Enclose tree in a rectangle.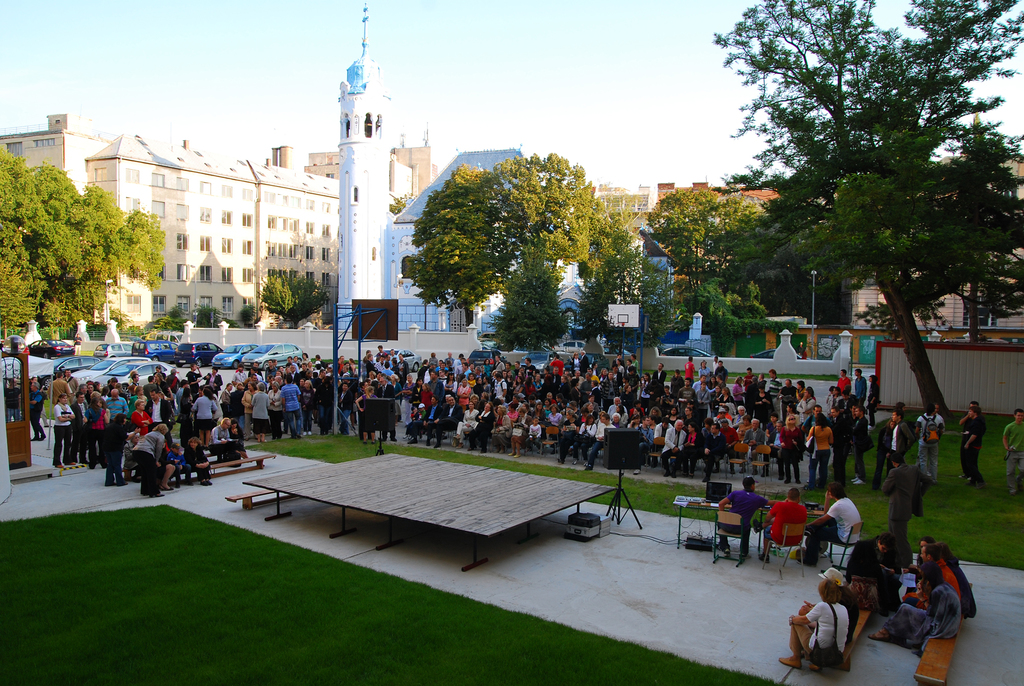
<box>709,0,1023,425</box>.
